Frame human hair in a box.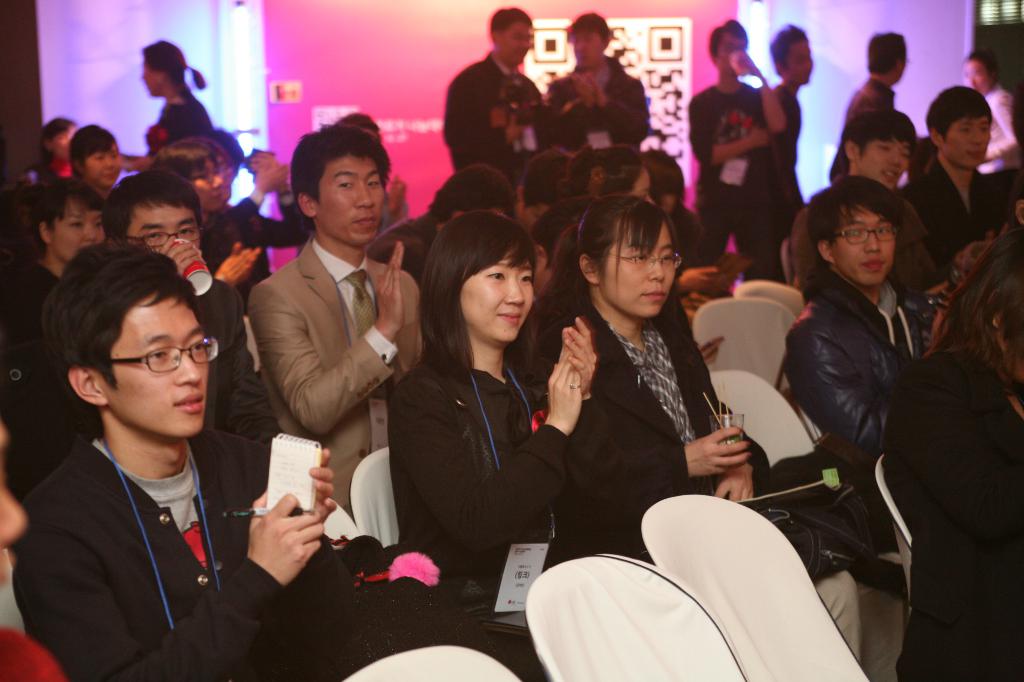
(left=805, top=181, right=904, bottom=273).
